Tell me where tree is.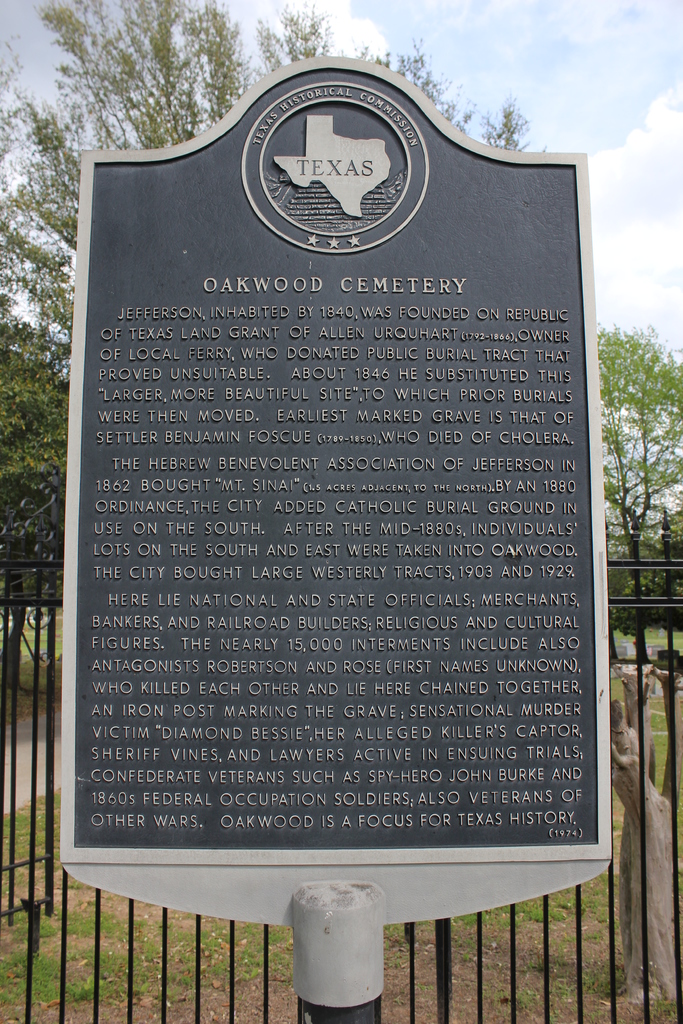
tree is at box=[593, 321, 682, 664].
